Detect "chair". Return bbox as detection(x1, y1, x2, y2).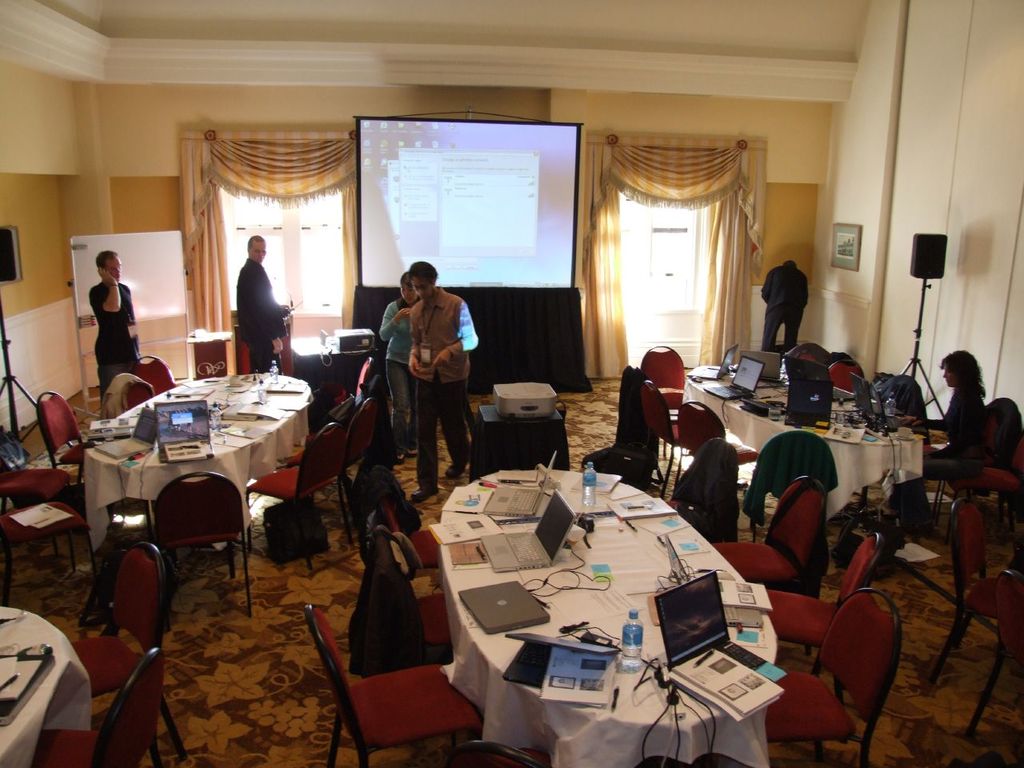
detection(931, 490, 1005, 686).
